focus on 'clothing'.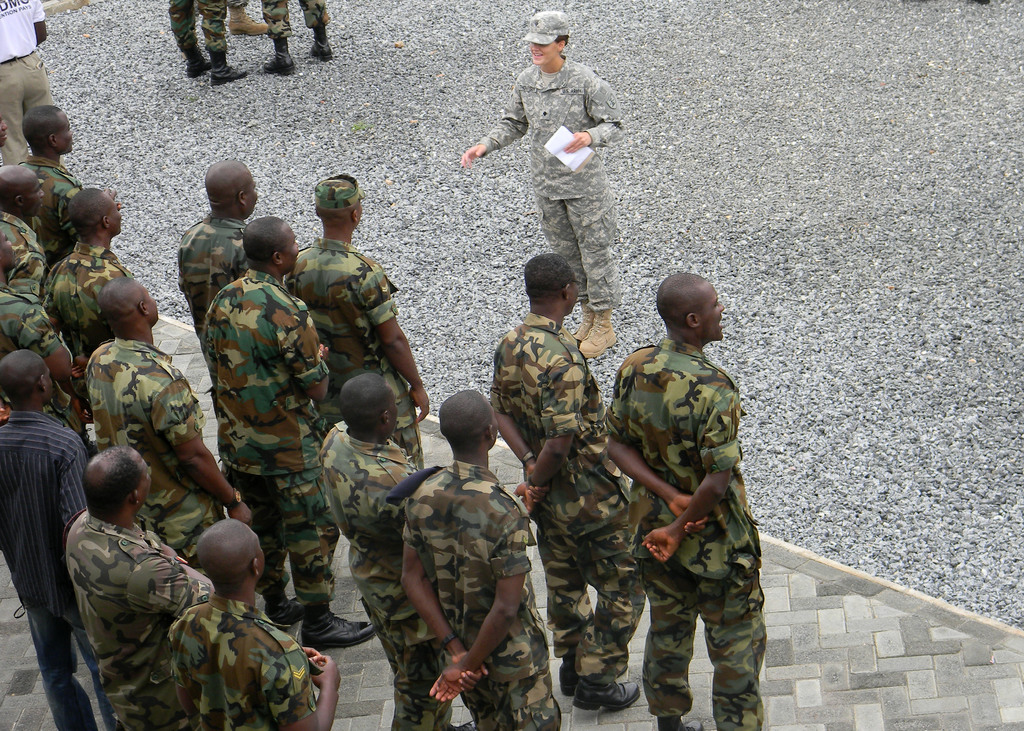
Focused at BBox(476, 60, 622, 317).
